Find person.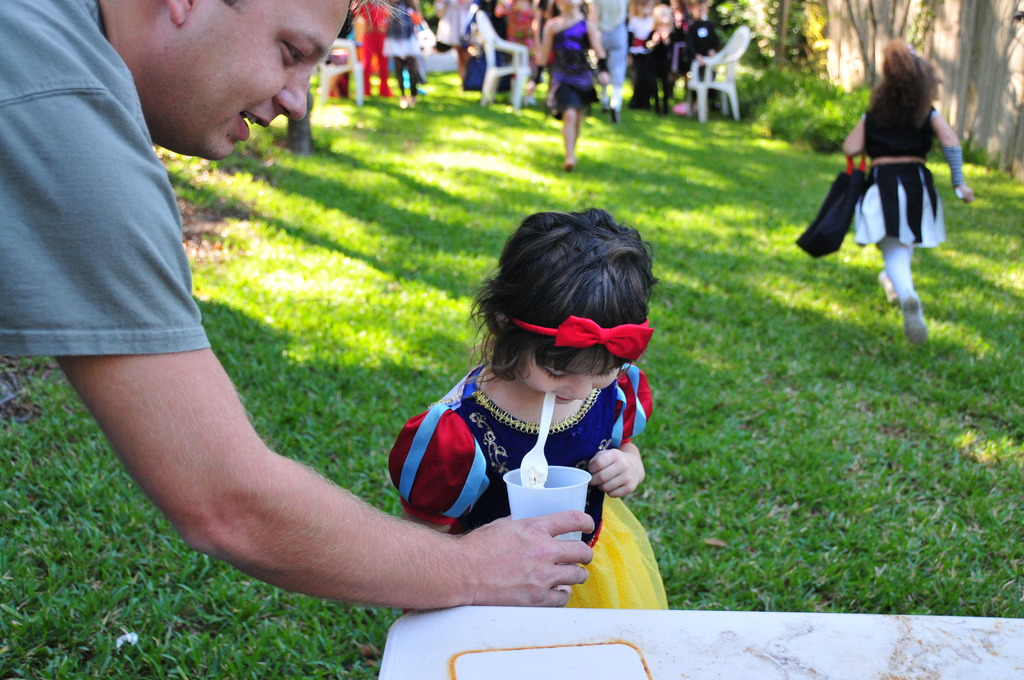
0, 0, 595, 608.
